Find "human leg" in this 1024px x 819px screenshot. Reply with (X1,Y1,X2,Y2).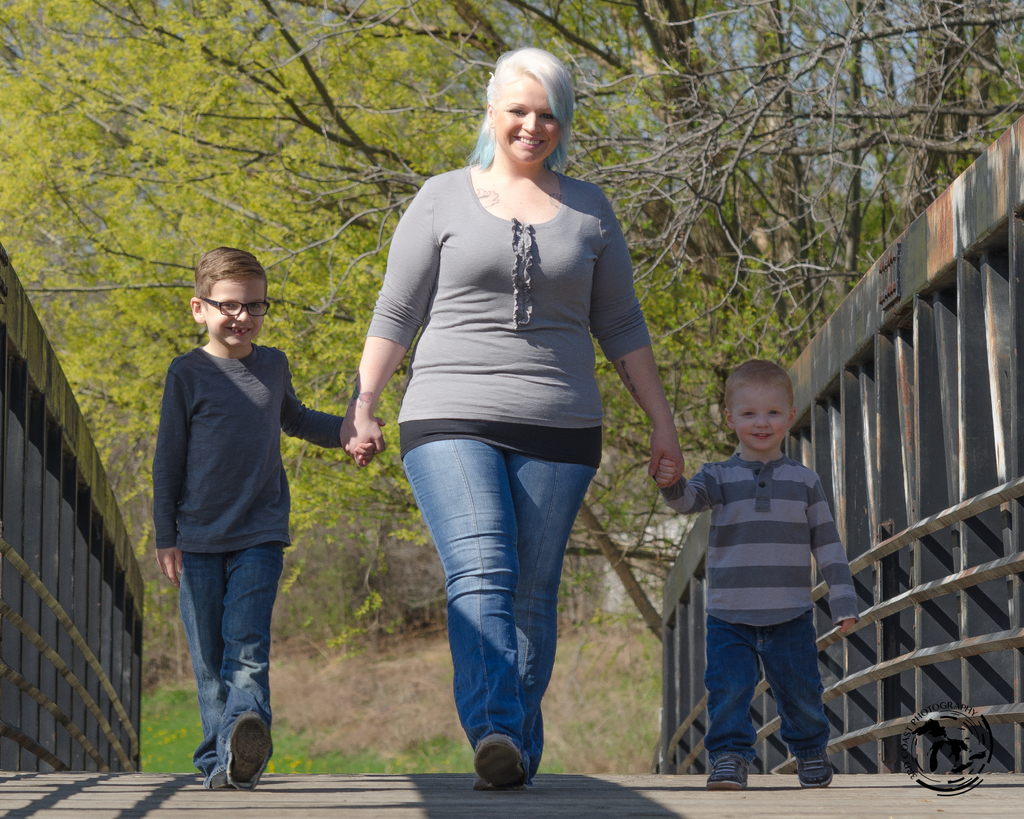
(708,618,760,788).
